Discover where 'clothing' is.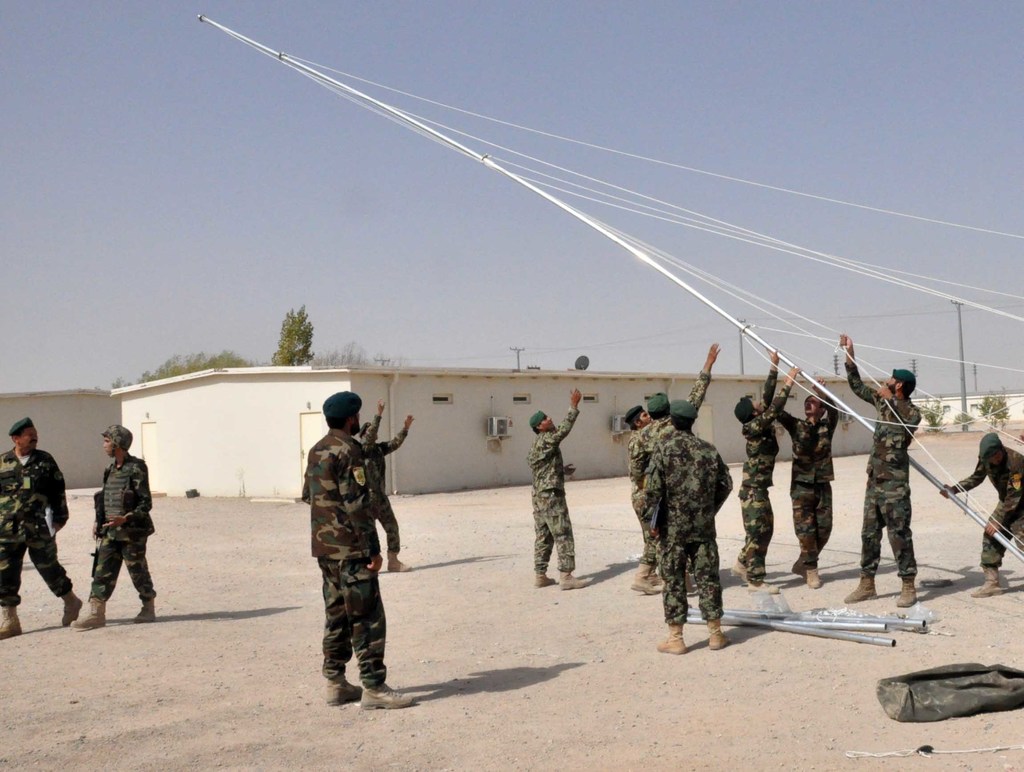
Discovered at box=[525, 394, 577, 564].
